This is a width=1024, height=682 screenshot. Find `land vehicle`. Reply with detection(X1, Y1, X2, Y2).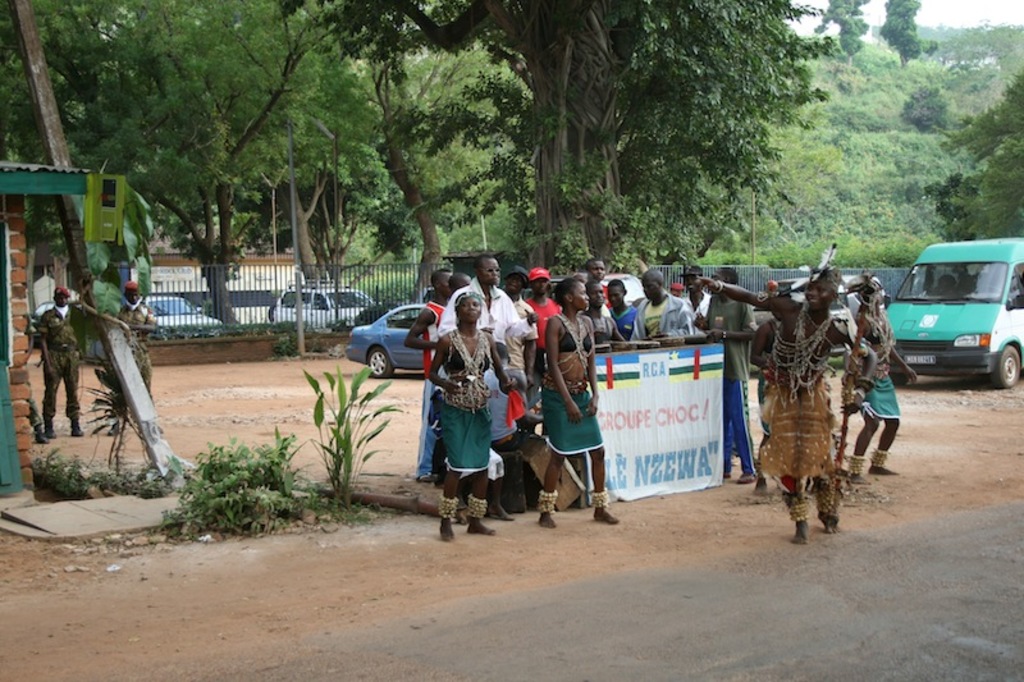
detection(349, 303, 425, 376).
